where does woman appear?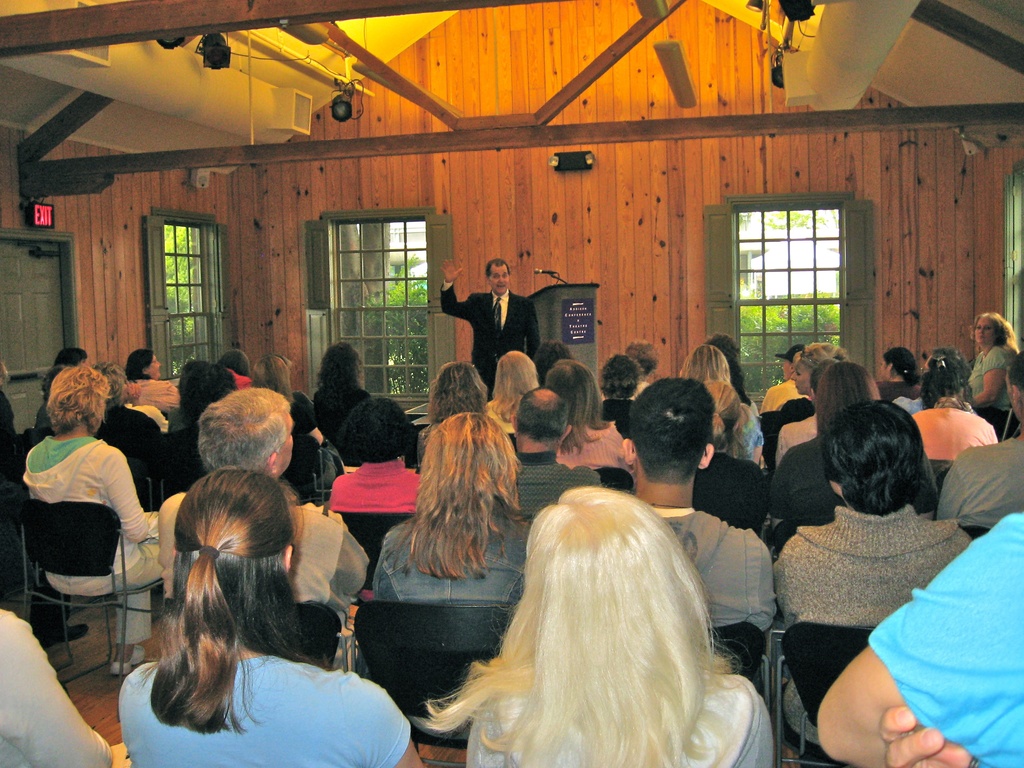
Appears at 772,402,975,744.
